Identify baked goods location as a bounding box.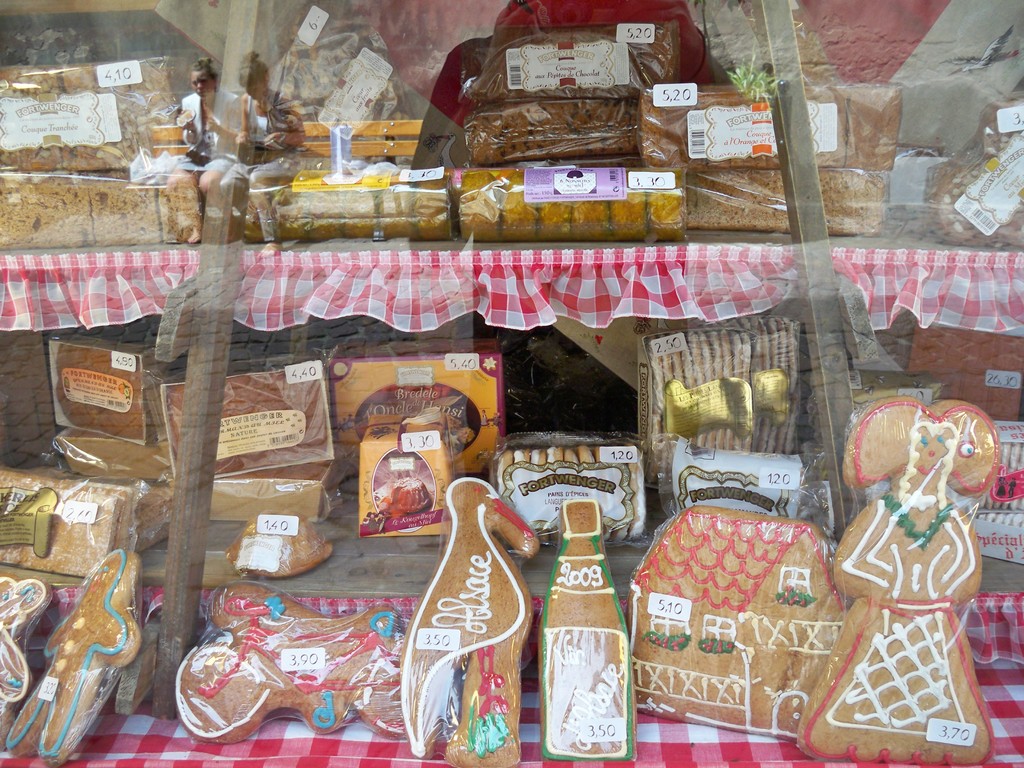
(x1=0, y1=67, x2=188, y2=168).
